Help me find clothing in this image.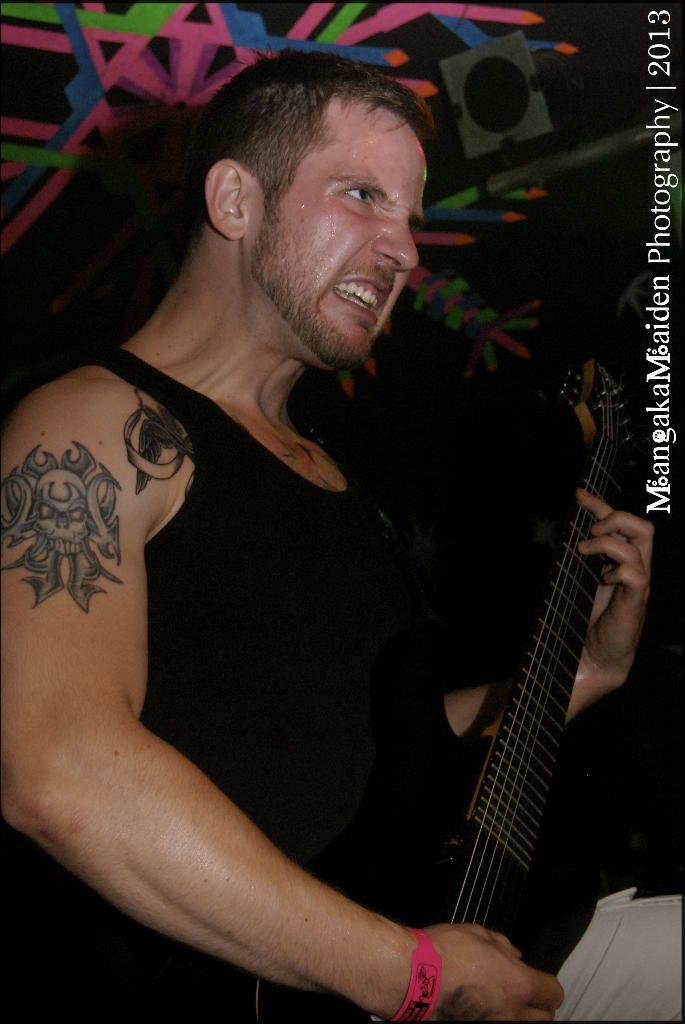
Found it: <region>21, 287, 376, 927</region>.
